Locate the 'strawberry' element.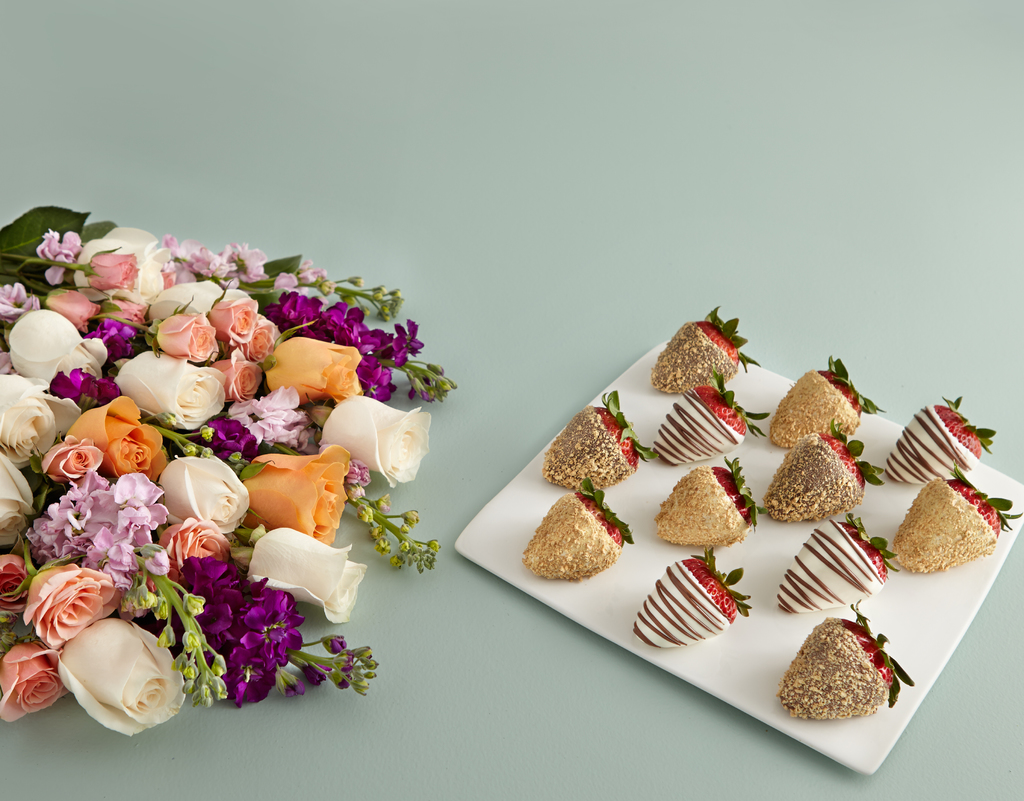
Element bbox: [x1=650, y1=305, x2=755, y2=393].
